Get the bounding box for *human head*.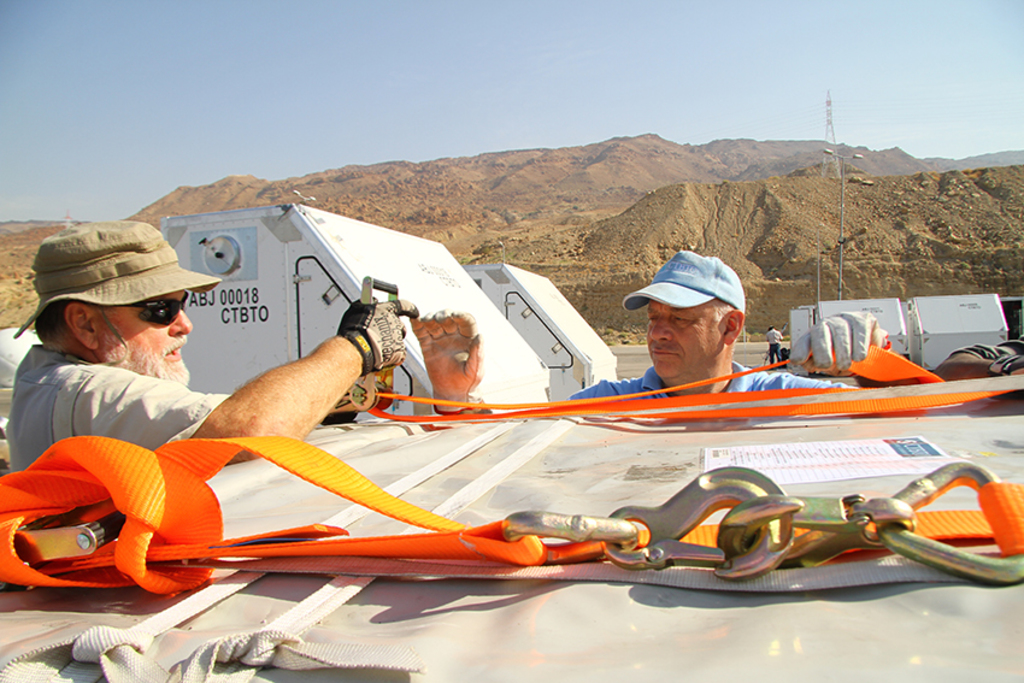
left=12, top=230, right=220, bottom=391.
